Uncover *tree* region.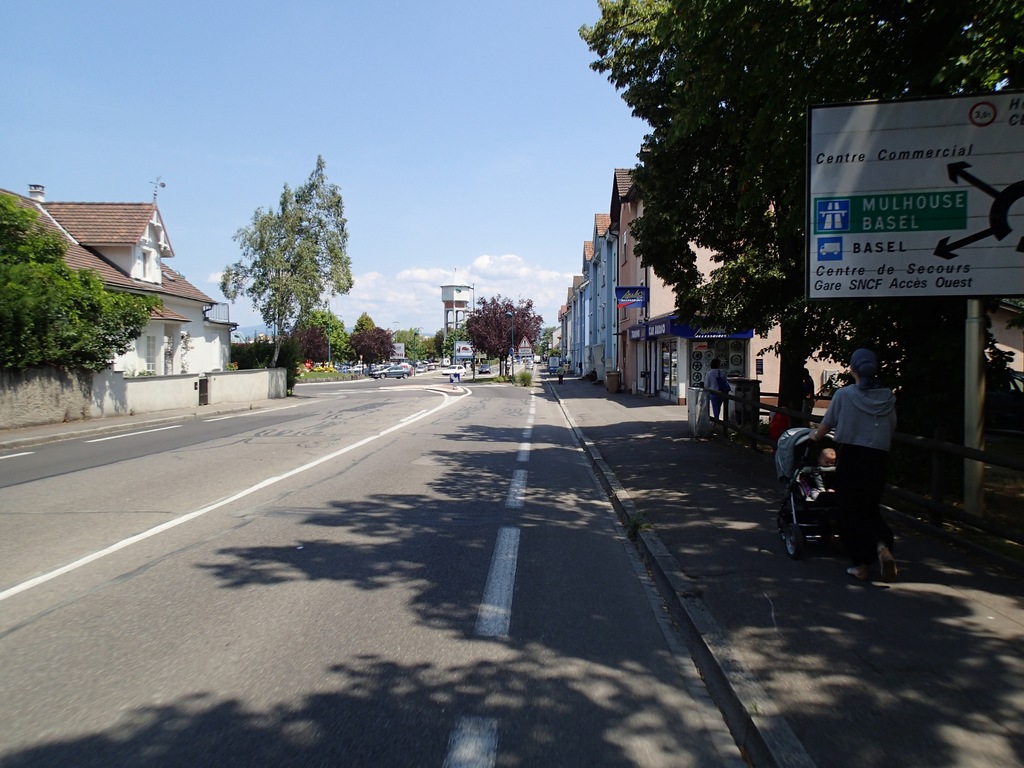
Uncovered: box=[346, 307, 395, 367].
